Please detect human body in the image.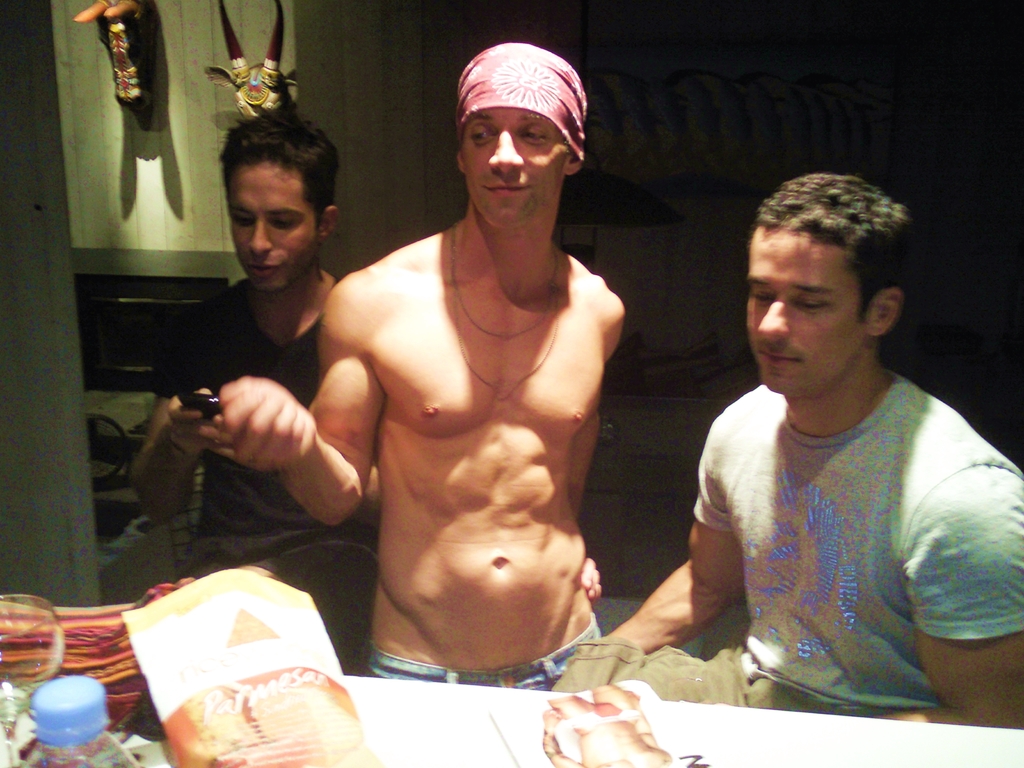
[x1=290, y1=95, x2=641, y2=717].
